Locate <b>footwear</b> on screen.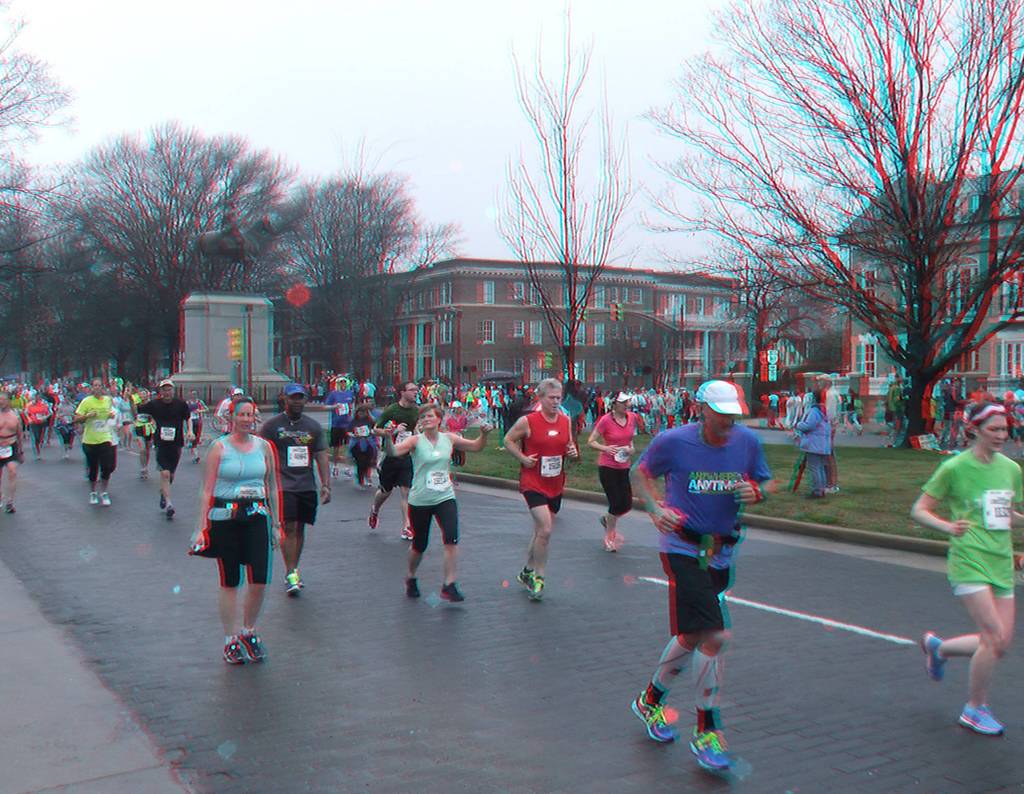
On screen at rect(496, 445, 507, 455).
